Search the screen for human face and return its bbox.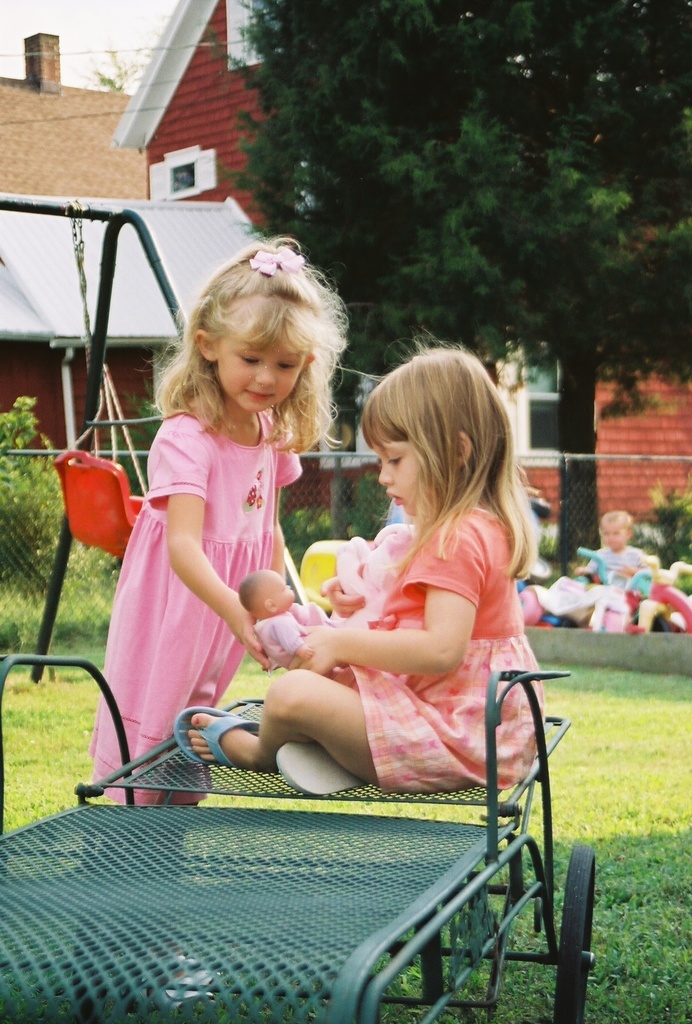
Found: [606, 522, 625, 548].
